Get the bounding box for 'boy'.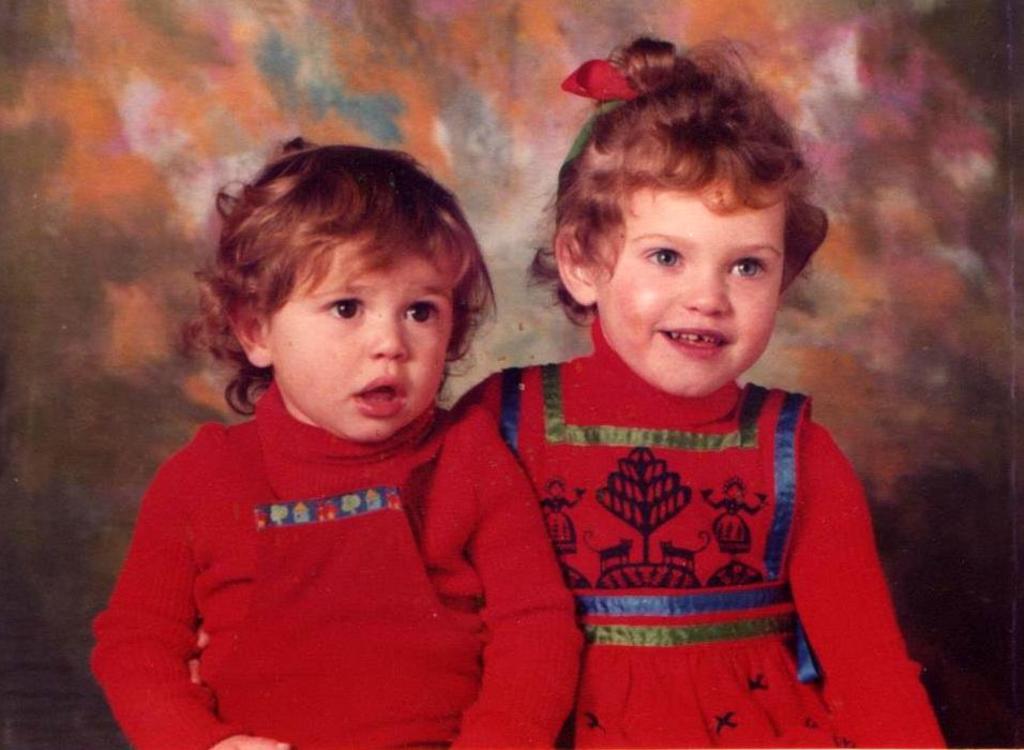
[89, 129, 582, 749].
